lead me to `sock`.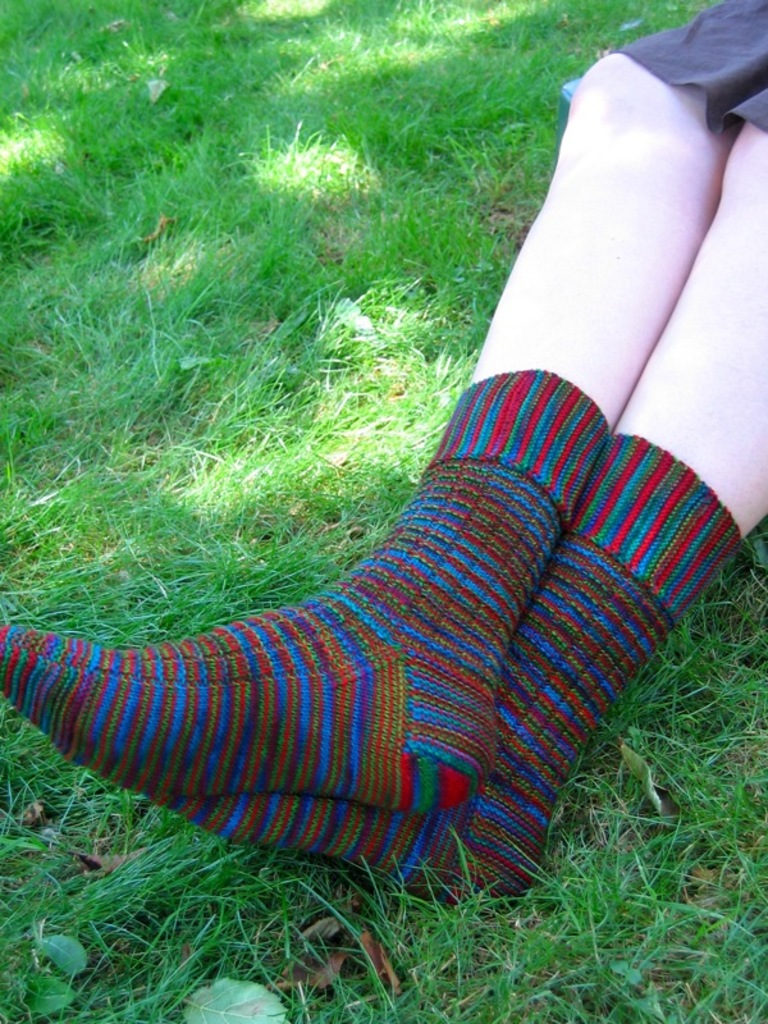
Lead to crop(165, 433, 748, 914).
